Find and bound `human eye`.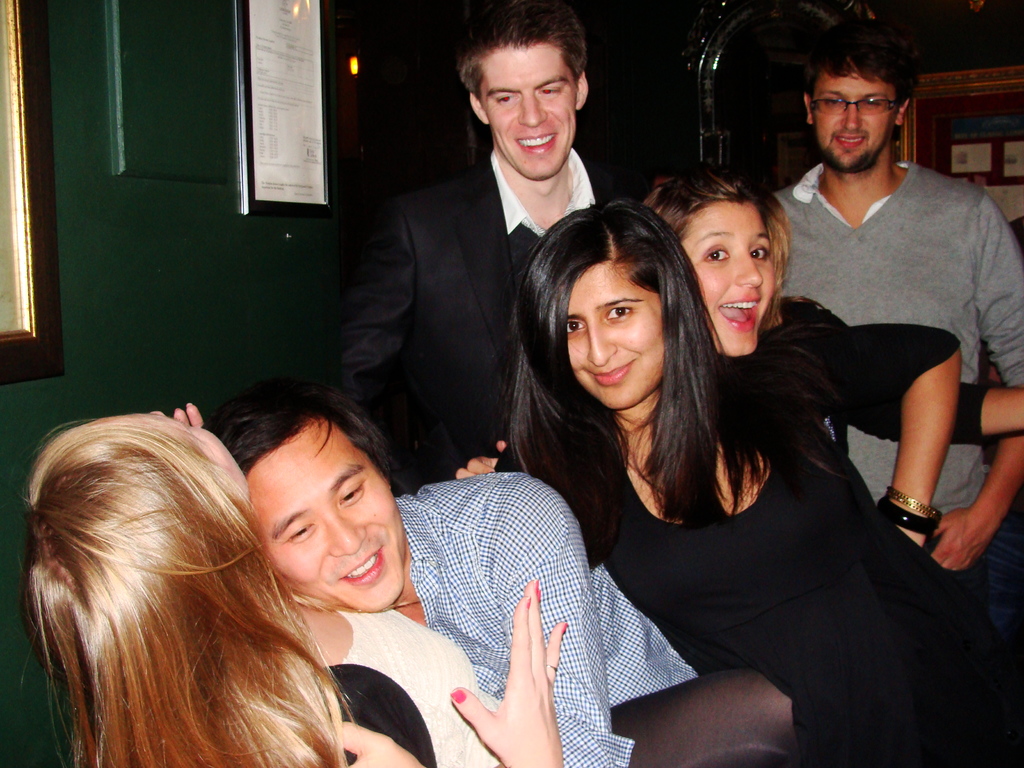
Bound: detection(750, 244, 769, 262).
